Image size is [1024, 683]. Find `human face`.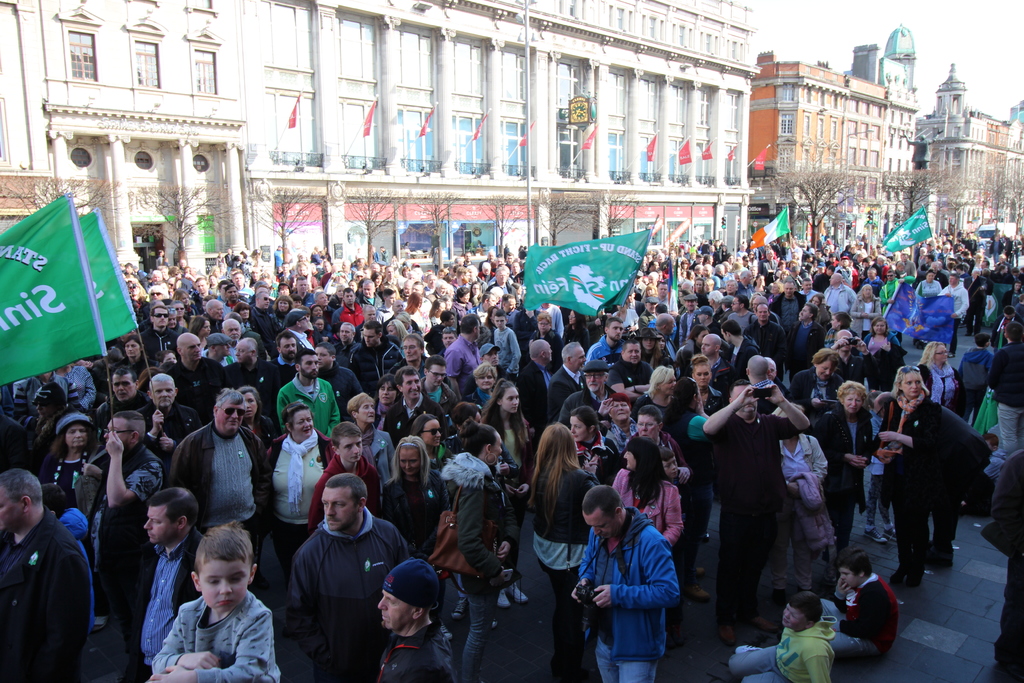
l=659, t=374, r=676, b=395.
